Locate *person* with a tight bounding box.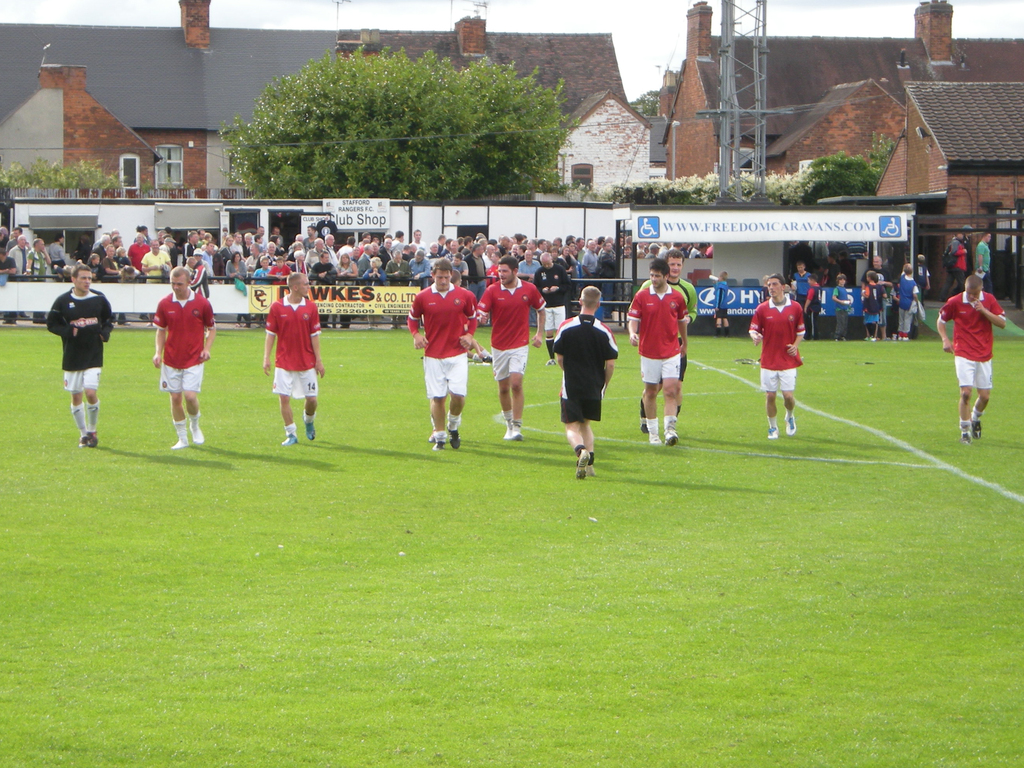
box=[936, 272, 1004, 447].
